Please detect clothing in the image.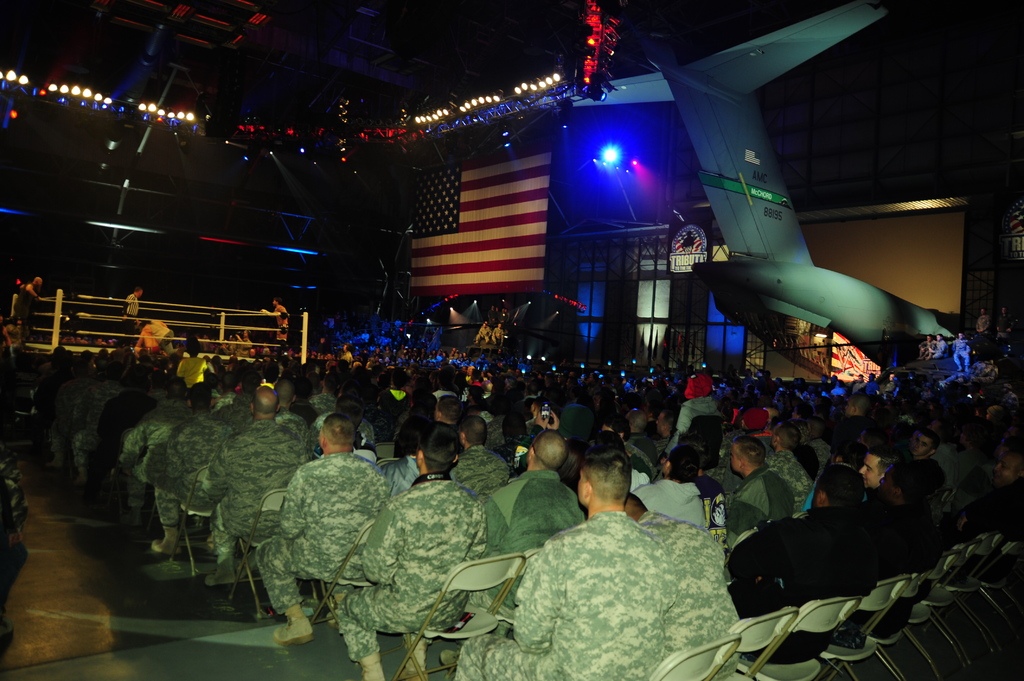
(732,464,796,553).
